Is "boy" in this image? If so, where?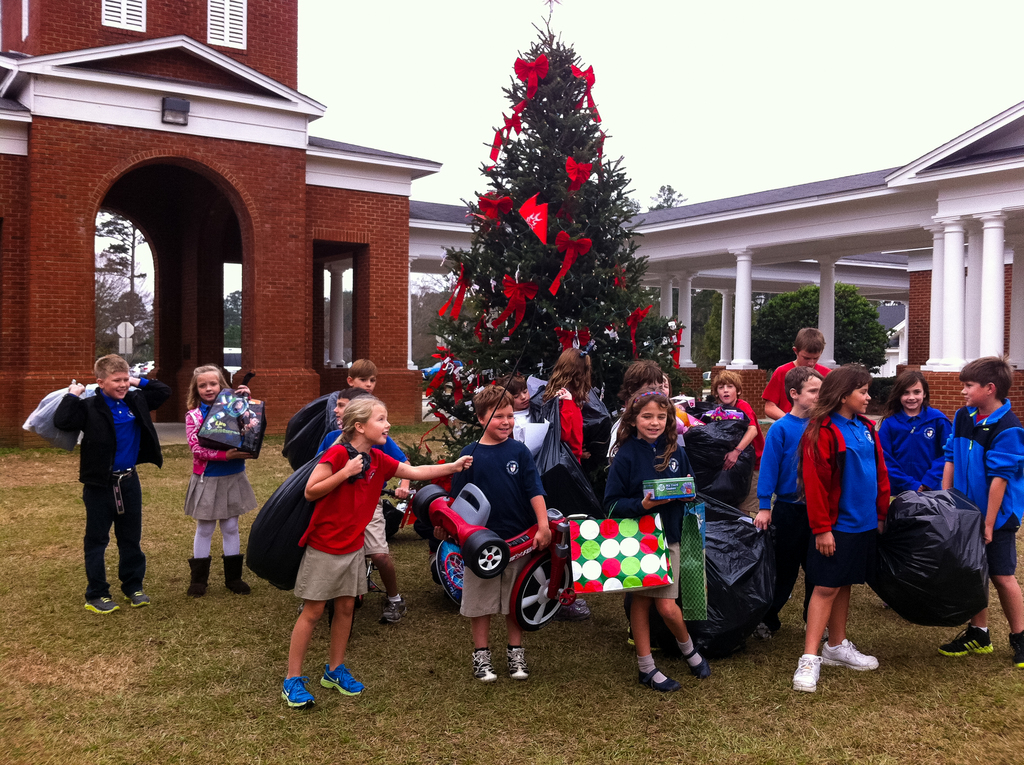
Yes, at x1=607, y1=362, x2=668, y2=654.
